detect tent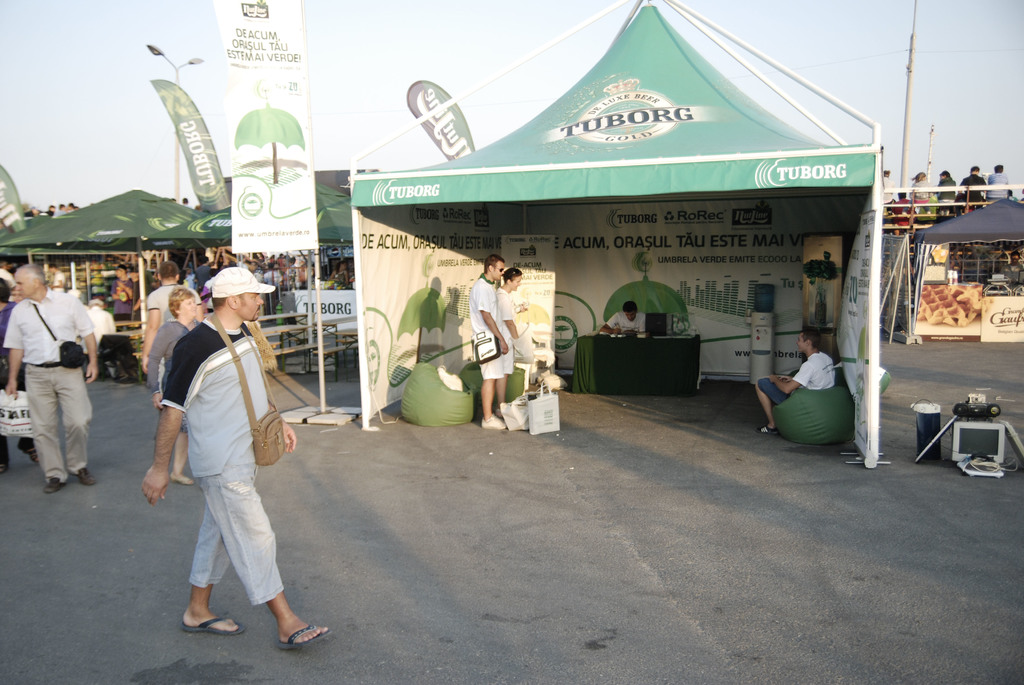
select_region(0, 182, 207, 339)
